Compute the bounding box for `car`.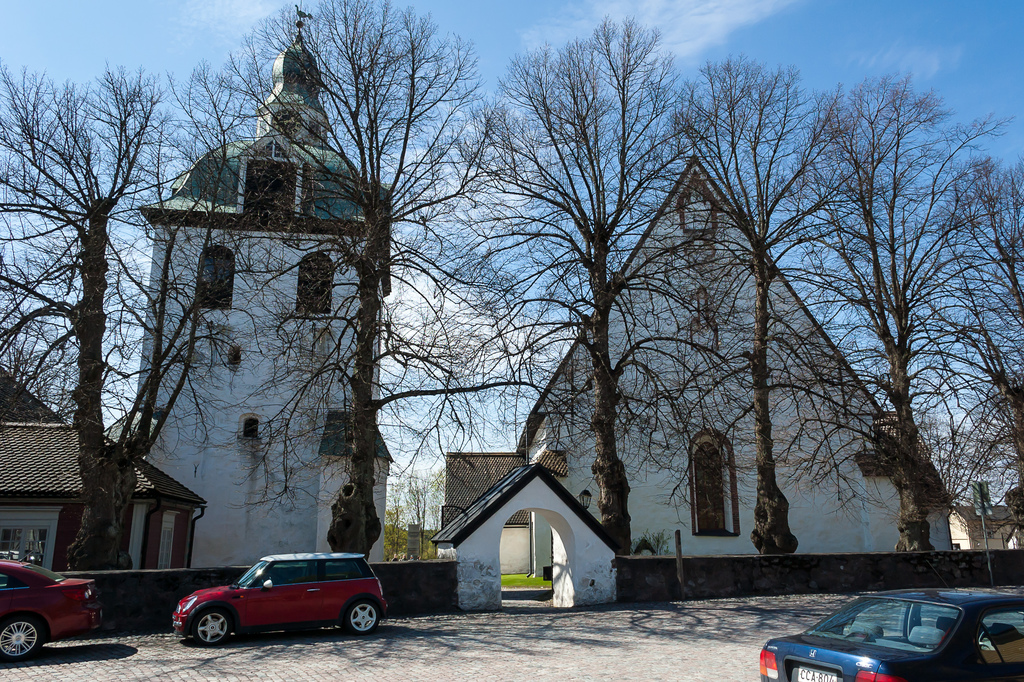
{"left": 0, "top": 549, "right": 102, "bottom": 663}.
